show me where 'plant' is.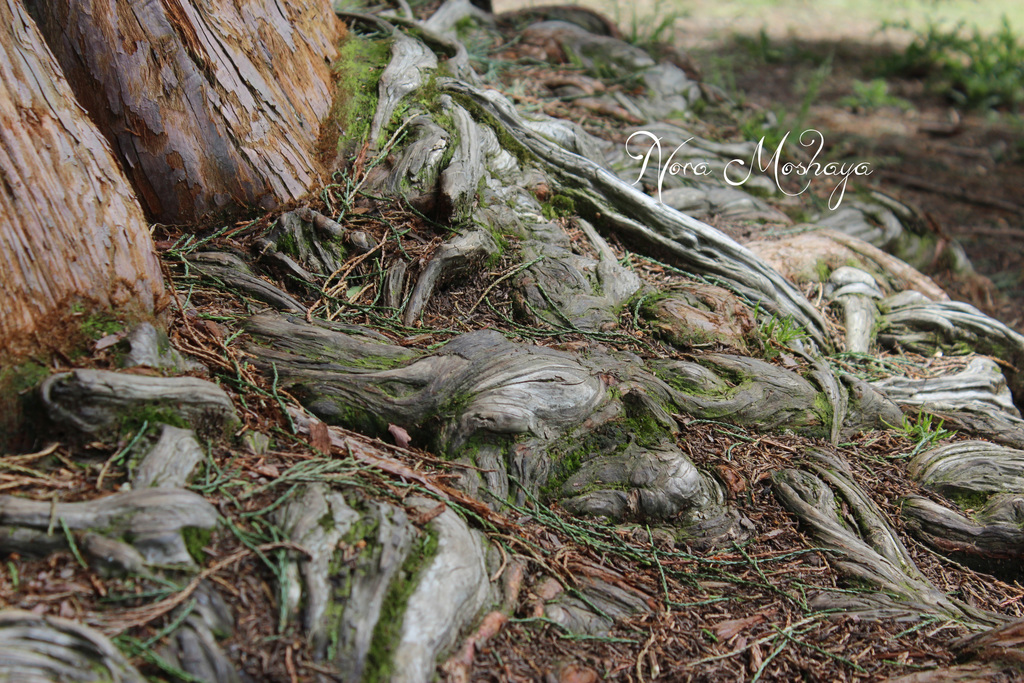
'plant' is at detection(839, 76, 914, 110).
